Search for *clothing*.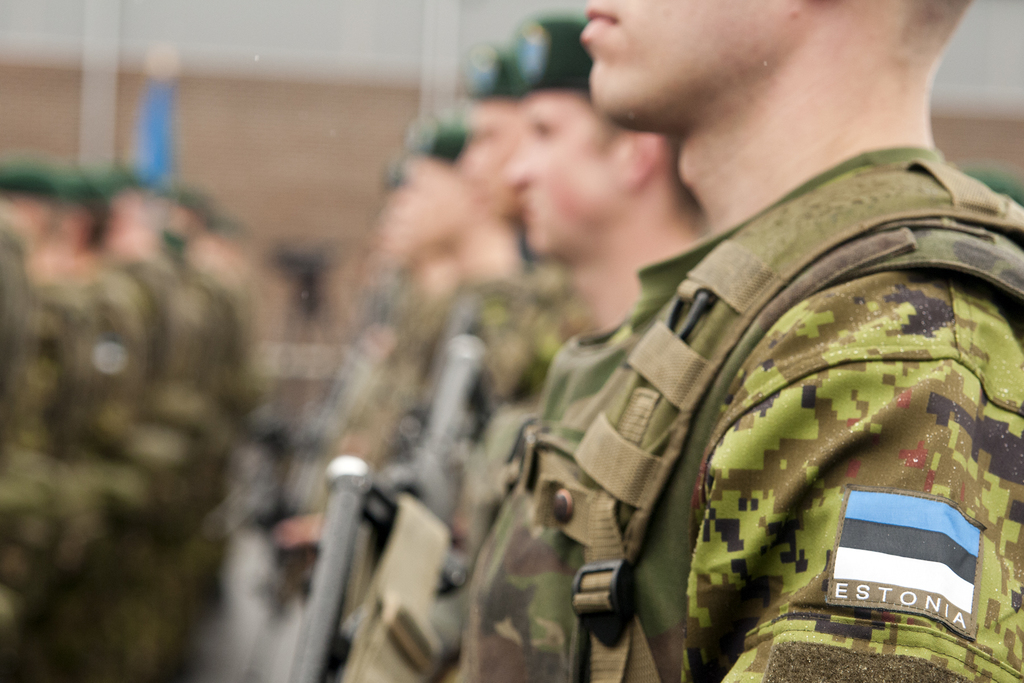
Found at locate(326, 46, 1023, 682).
